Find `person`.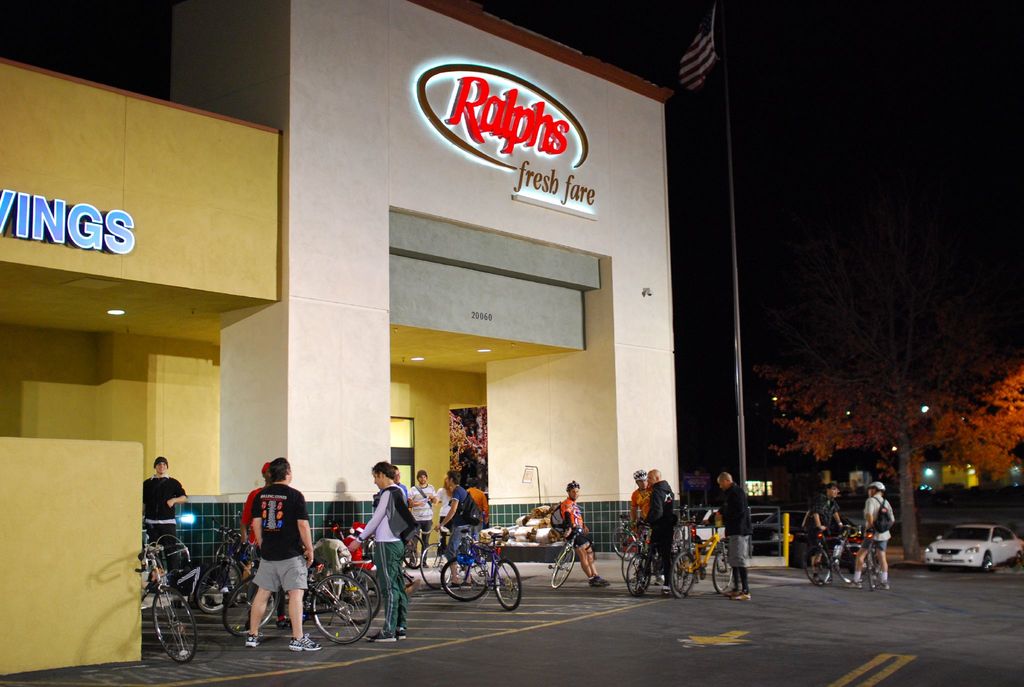
bbox=[556, 477, 612, 591].
